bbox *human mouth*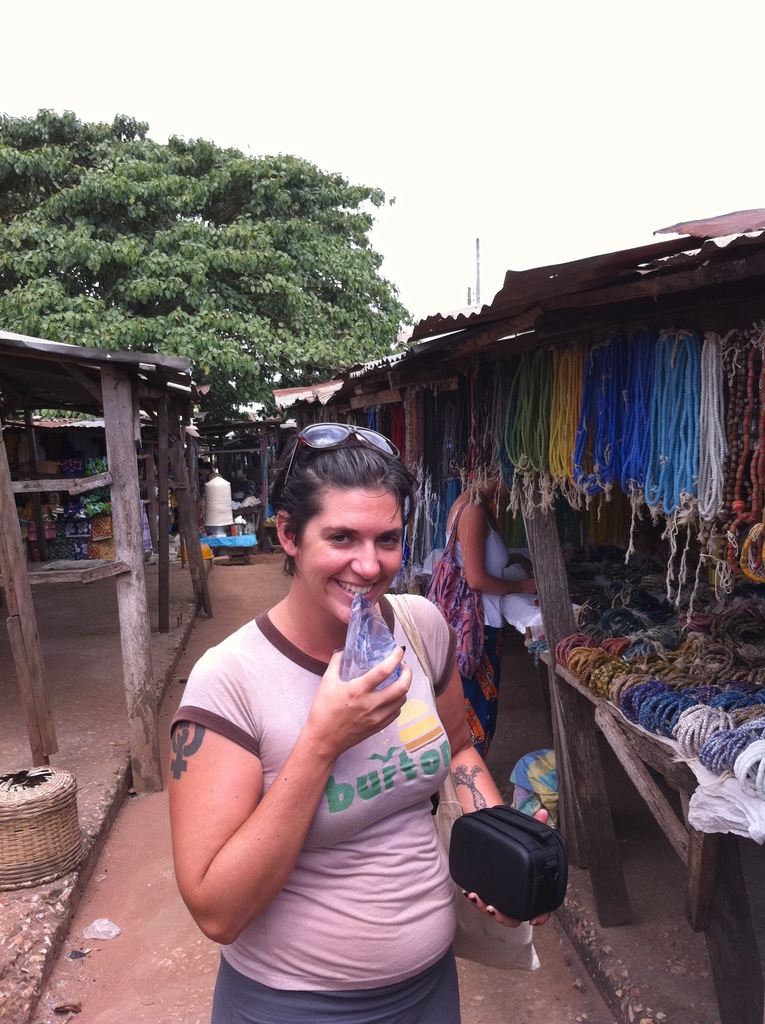
(335,575,377,603)
